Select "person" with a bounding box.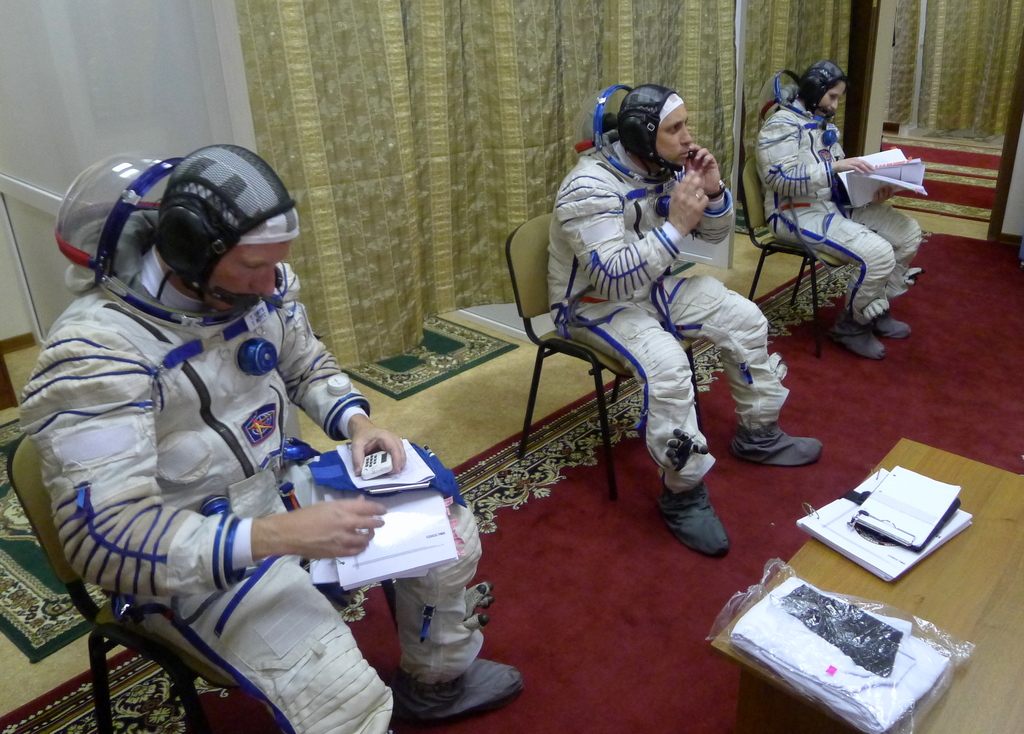
bbox(746, 53, 918, 368).
